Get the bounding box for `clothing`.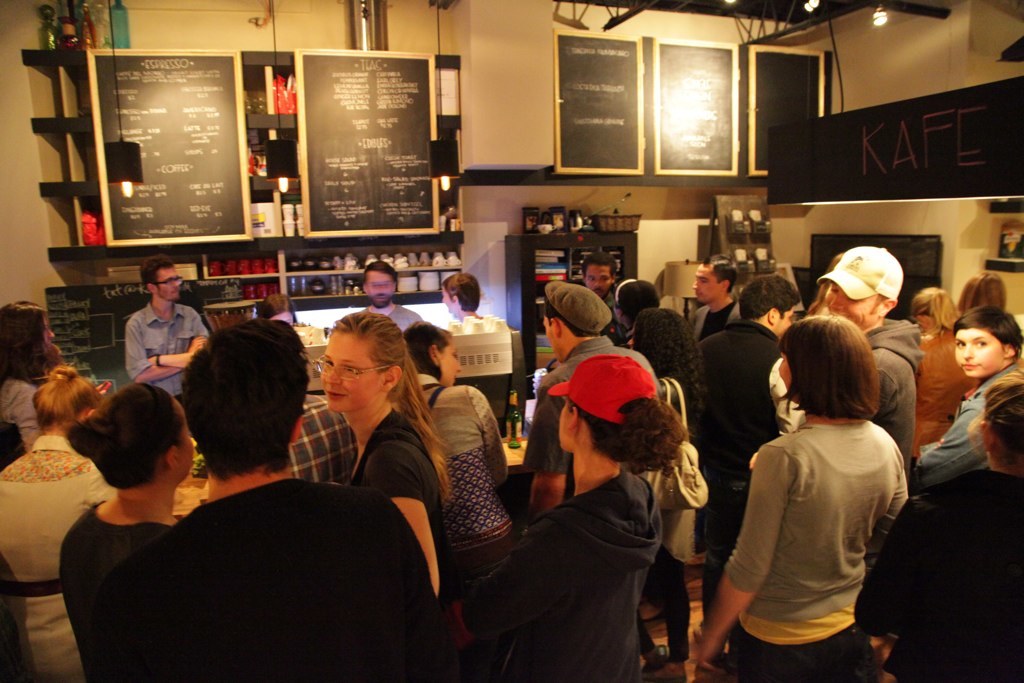
<region>483, 478, 665, 682</region>.
